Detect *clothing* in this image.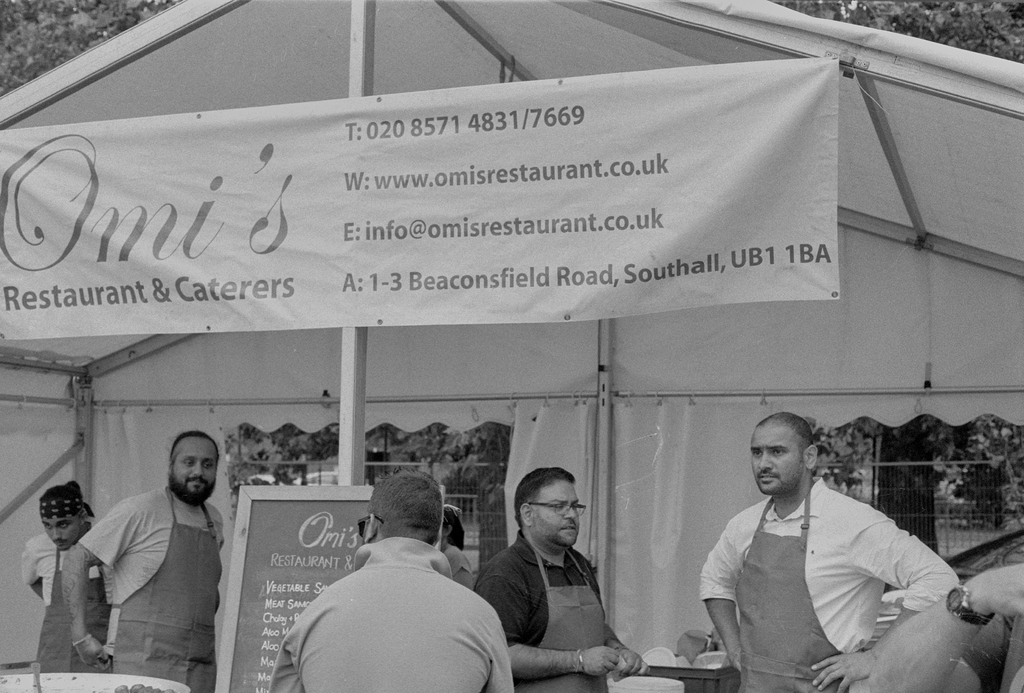
Detection: (left=467, top=524, right=599, bottom=692).
